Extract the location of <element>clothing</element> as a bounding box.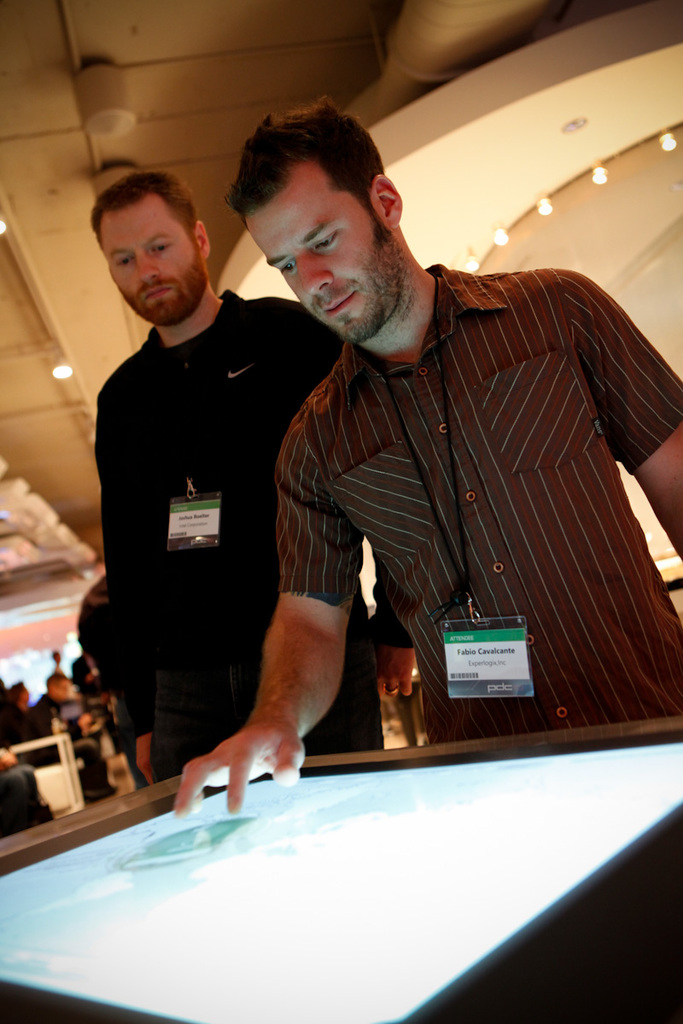
<region>278, 261, 682, 723</region>.
